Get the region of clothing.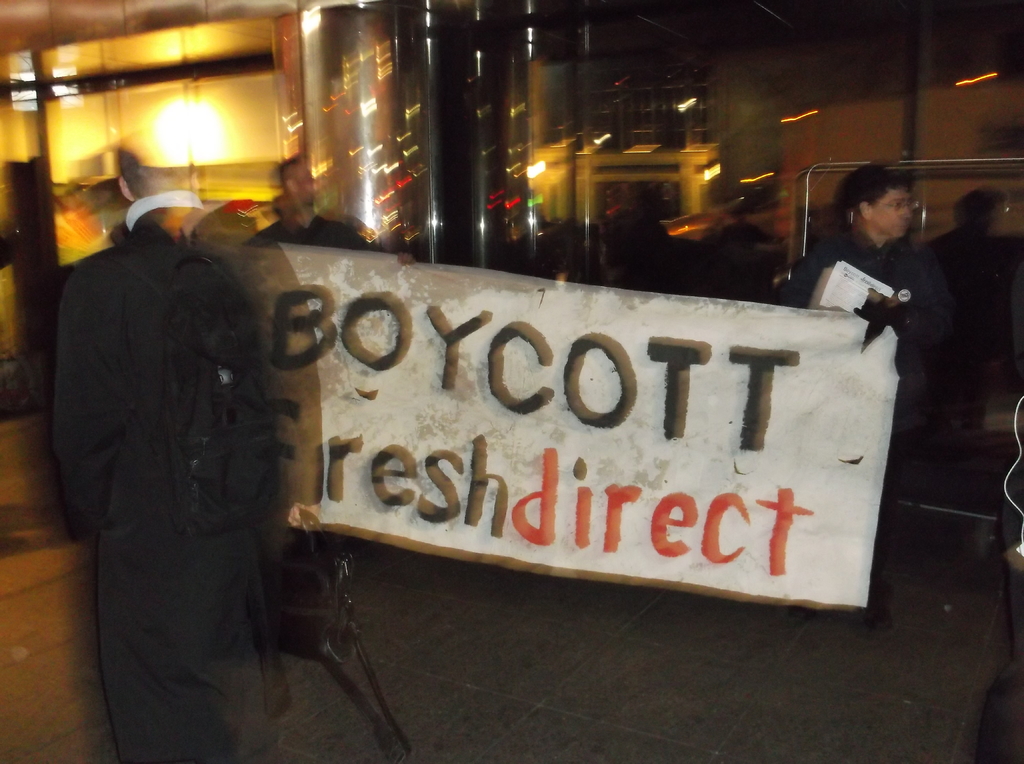
crop(58, 223, 285, 763).
